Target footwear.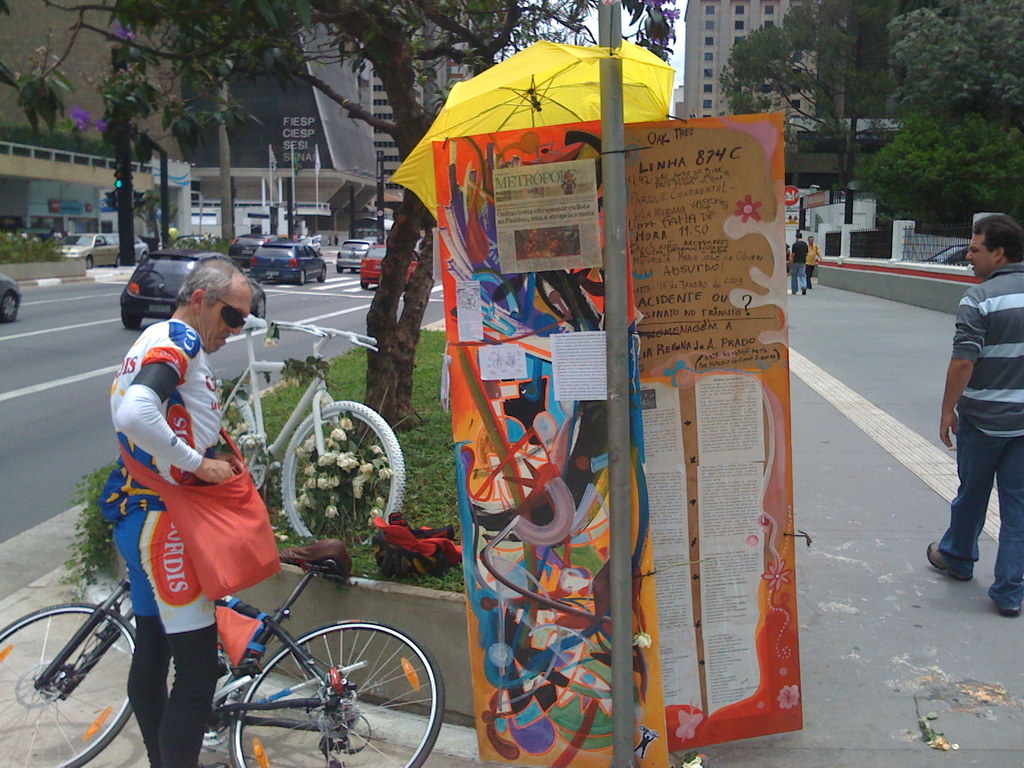
Target region: (927, 546, 969, 586).
